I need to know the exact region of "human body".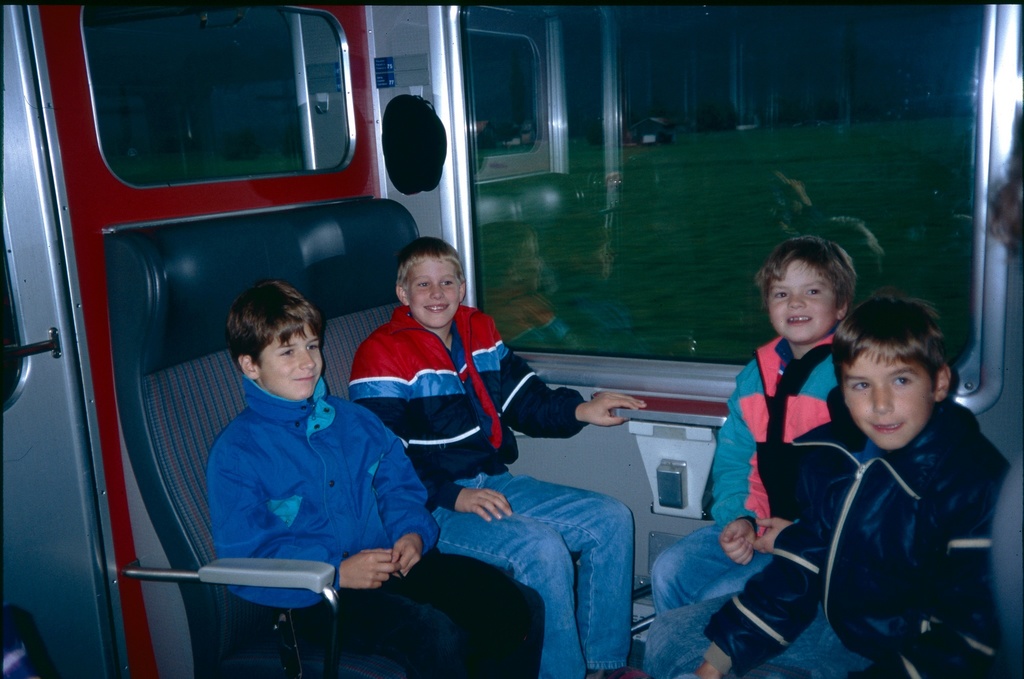
Region: <region>641, 407, 1017, 678</region>.
